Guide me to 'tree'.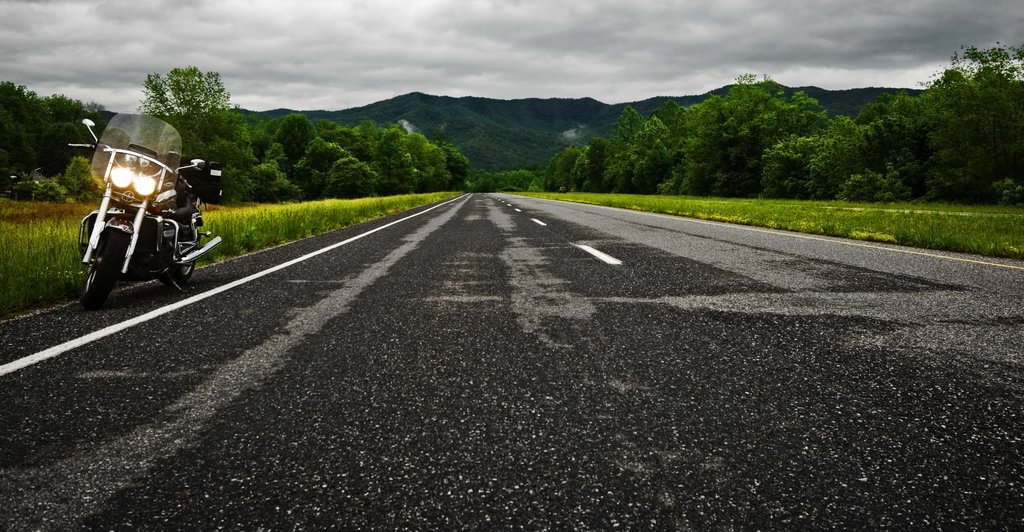
Guidance: left=324, top=157, right=374, bottom=204.
